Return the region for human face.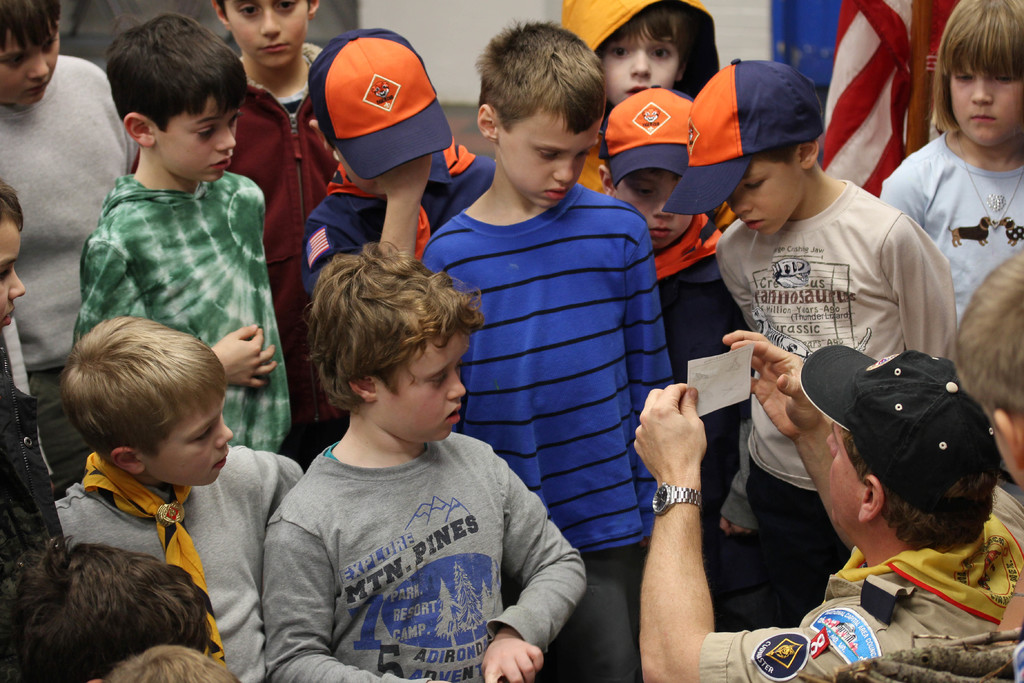
{"left": 220, "top": 0, "right": 312, "bottom": 69}.
